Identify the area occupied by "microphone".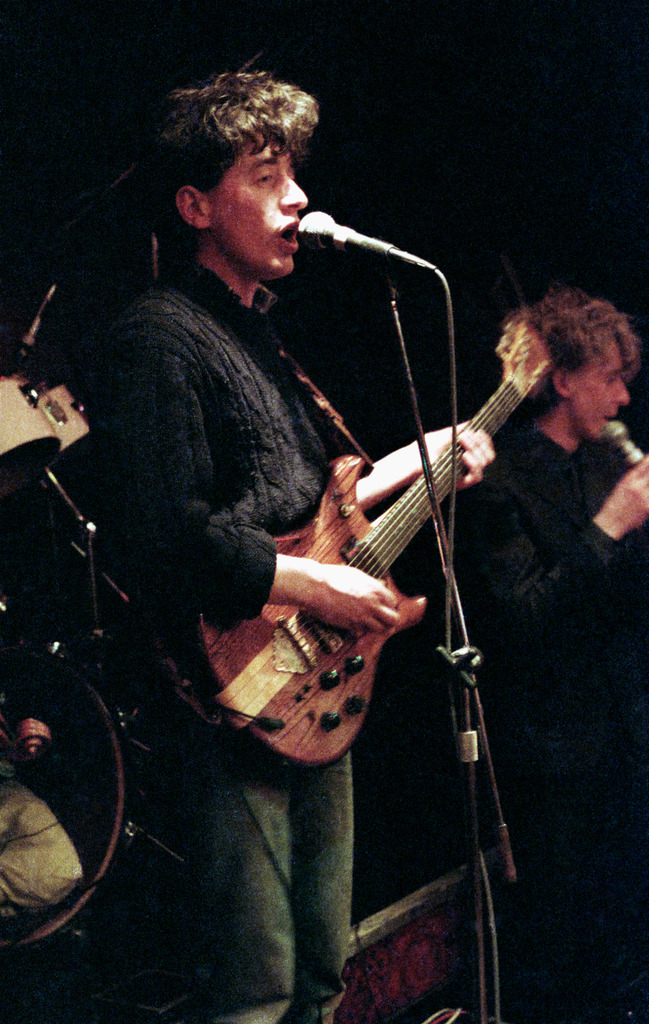
Area: bbox=(272, 199, 448, 289).
